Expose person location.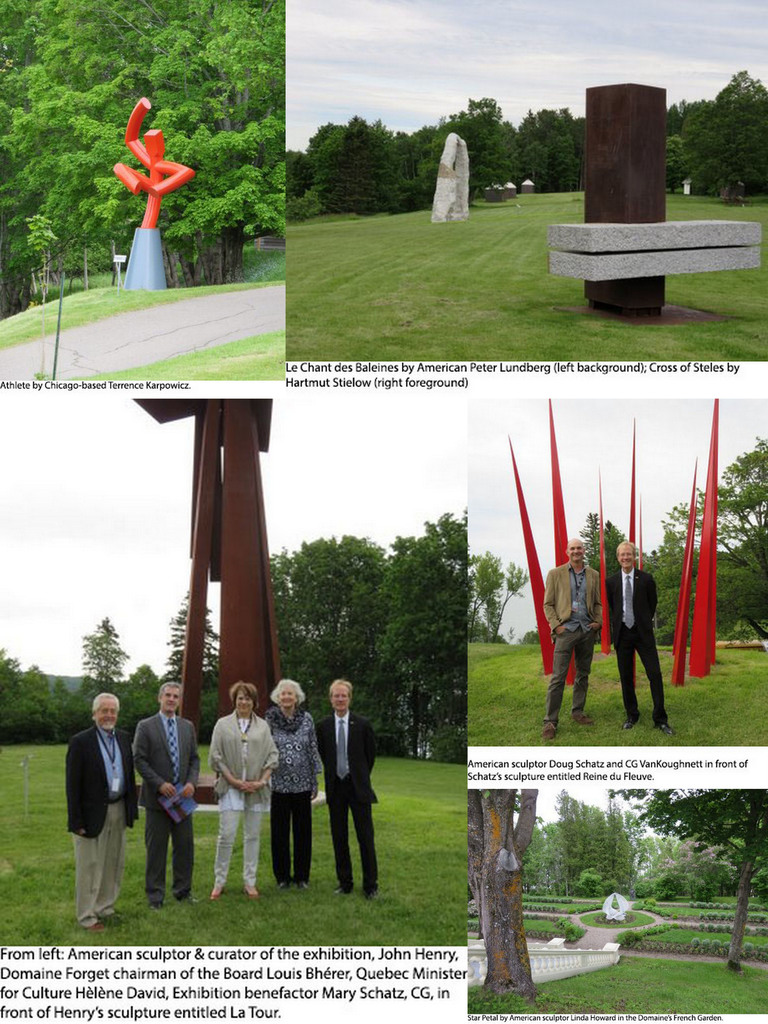
Exposed at (607,540,679,735).
